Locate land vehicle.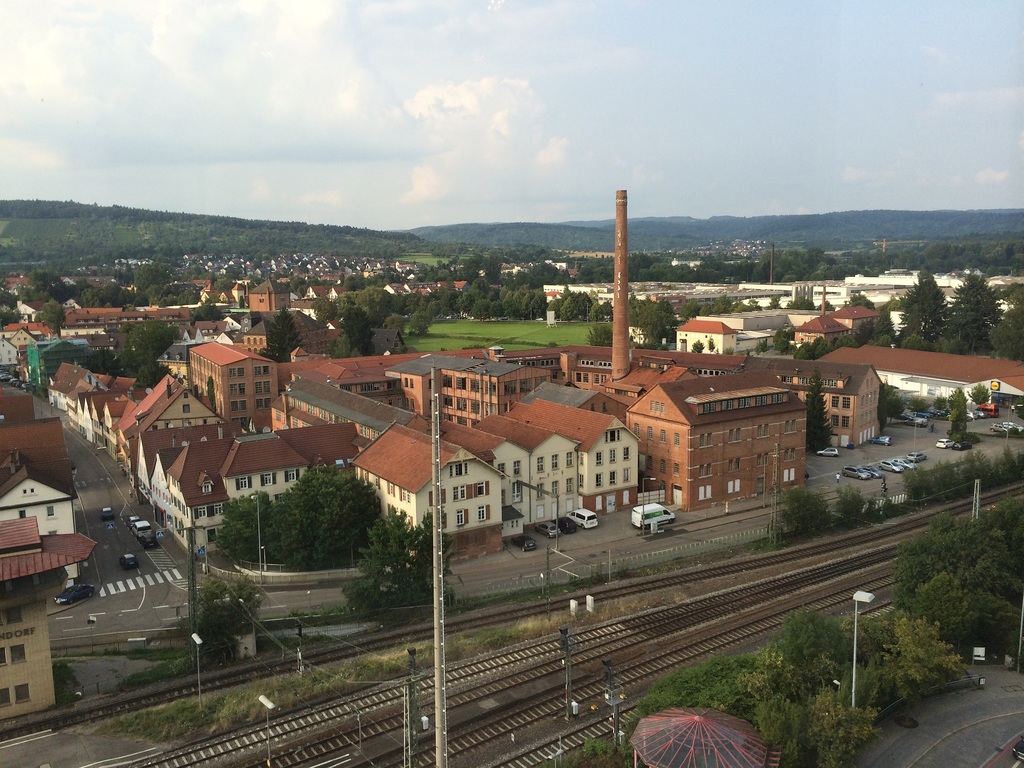
Bounding box: 905/449/929/464.
